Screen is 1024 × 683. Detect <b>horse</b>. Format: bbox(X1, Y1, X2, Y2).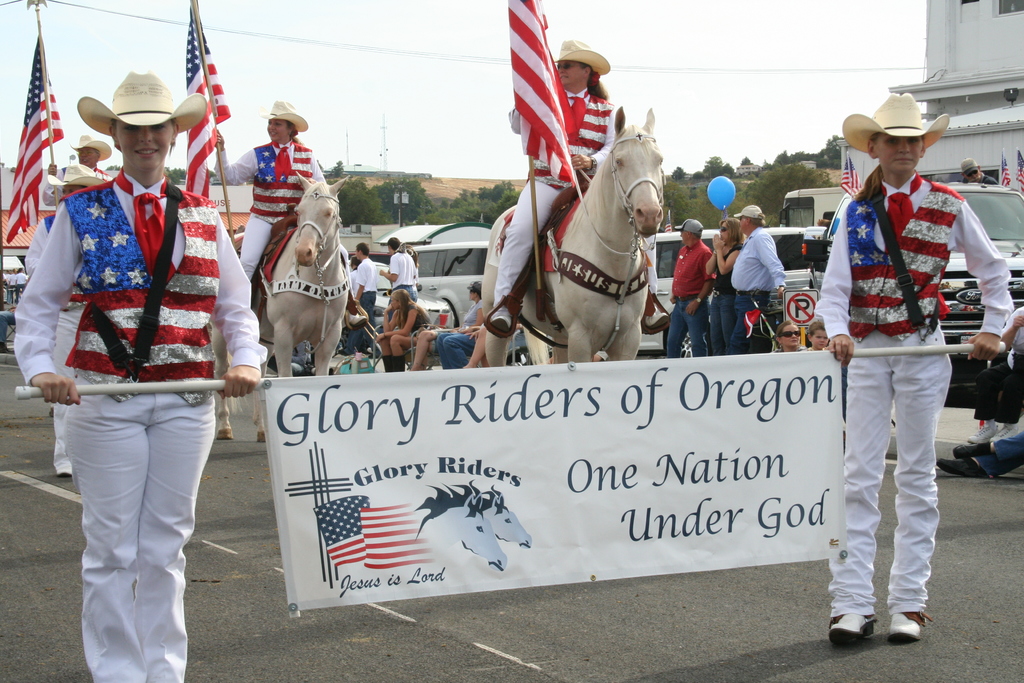
bbox(407, 478, 509, 572).
